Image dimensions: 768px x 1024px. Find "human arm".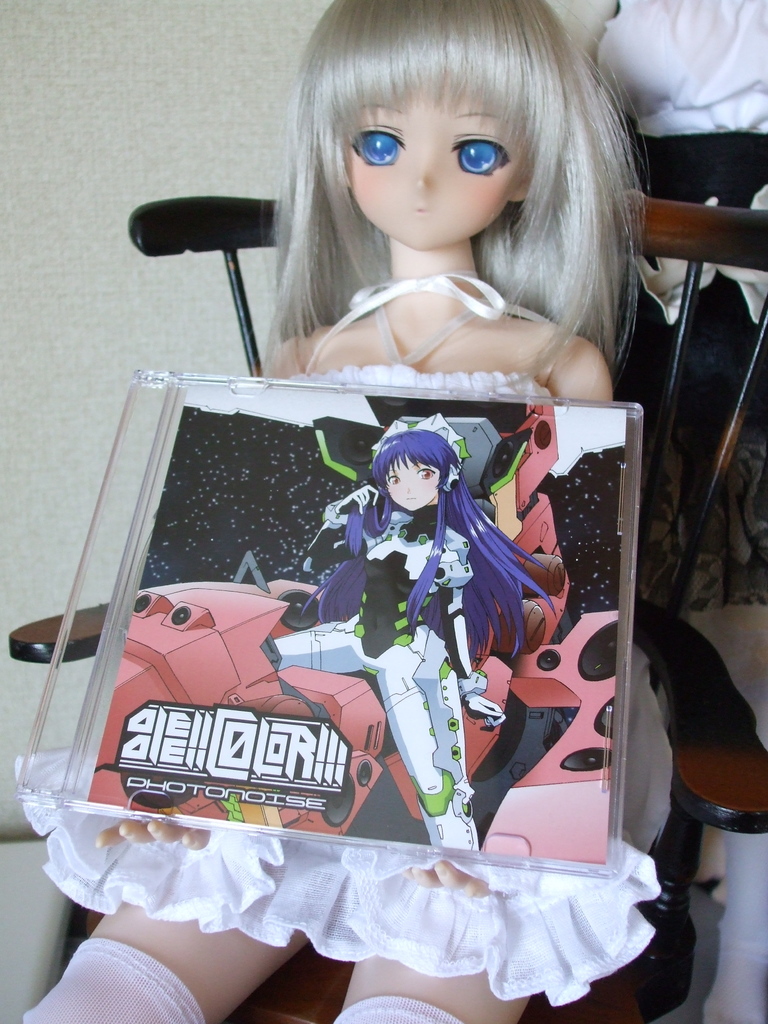
bbox=[323, 484, 382, 525].
